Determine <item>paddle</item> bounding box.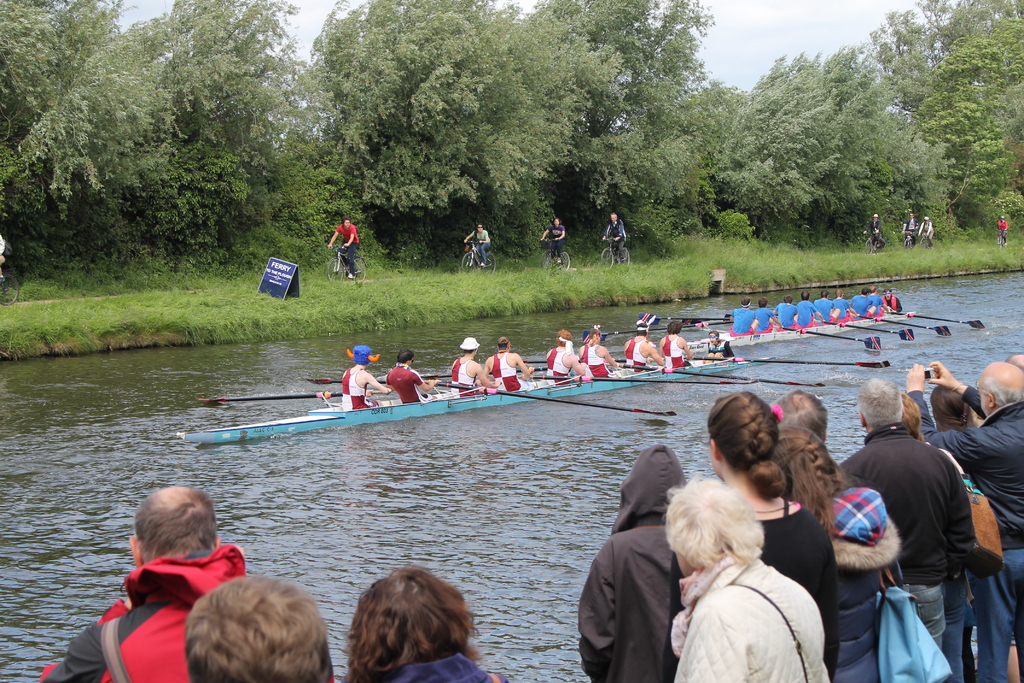
Determined: 859:315:950:336.
